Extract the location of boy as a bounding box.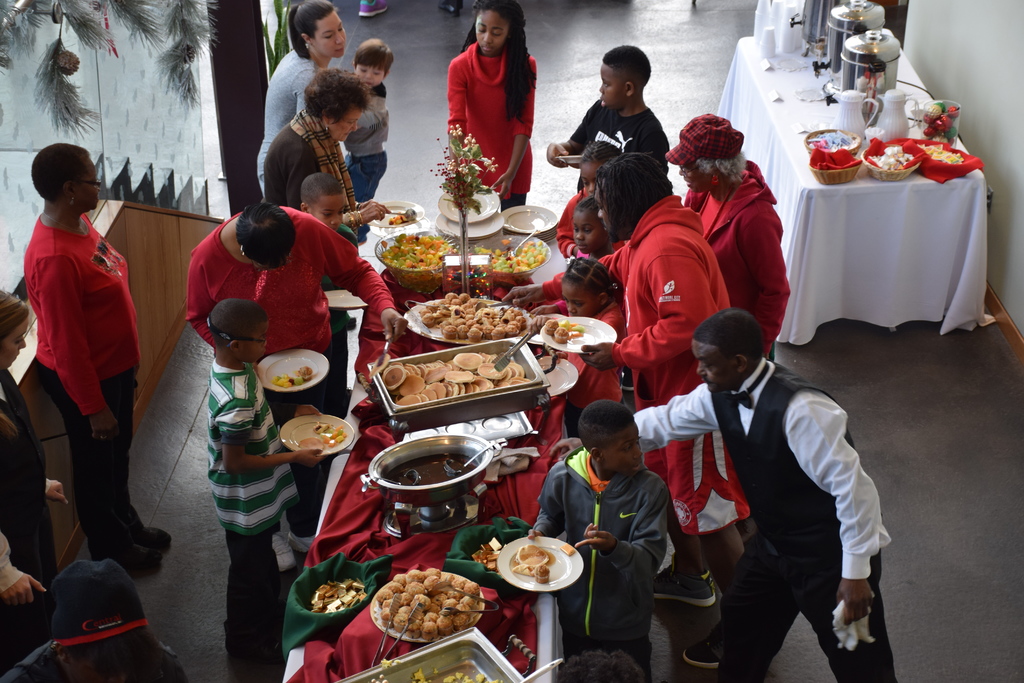
BBox(547, 44, 672, 195).
